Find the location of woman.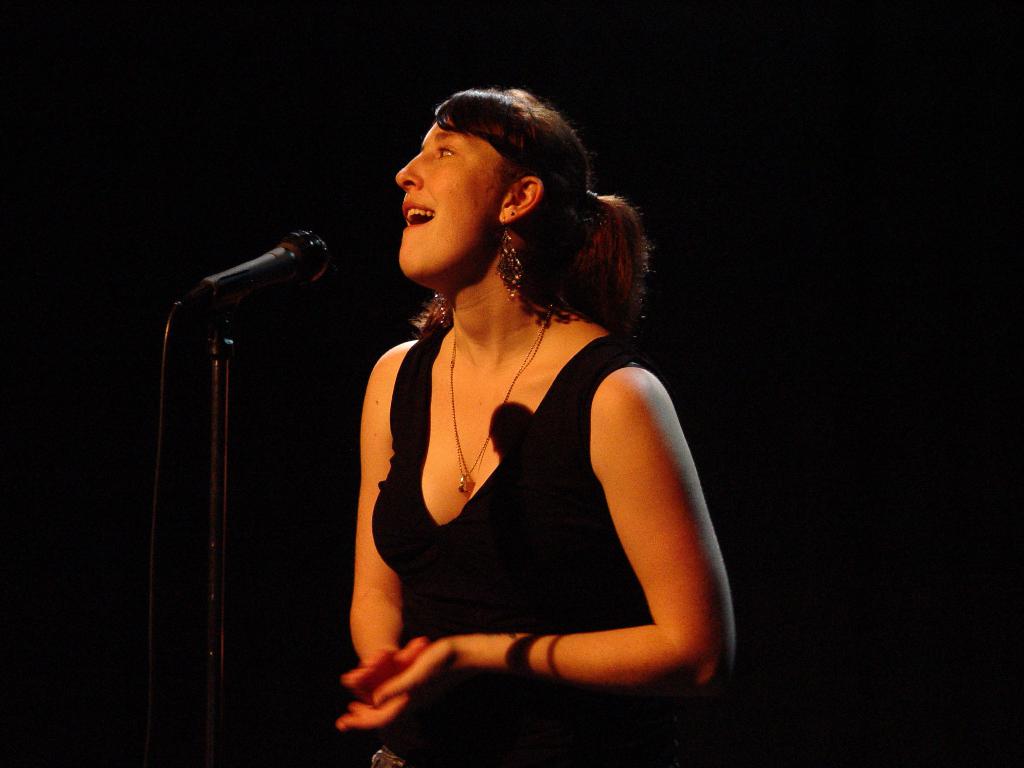
Location: detection(313, 55, 709, 752).
